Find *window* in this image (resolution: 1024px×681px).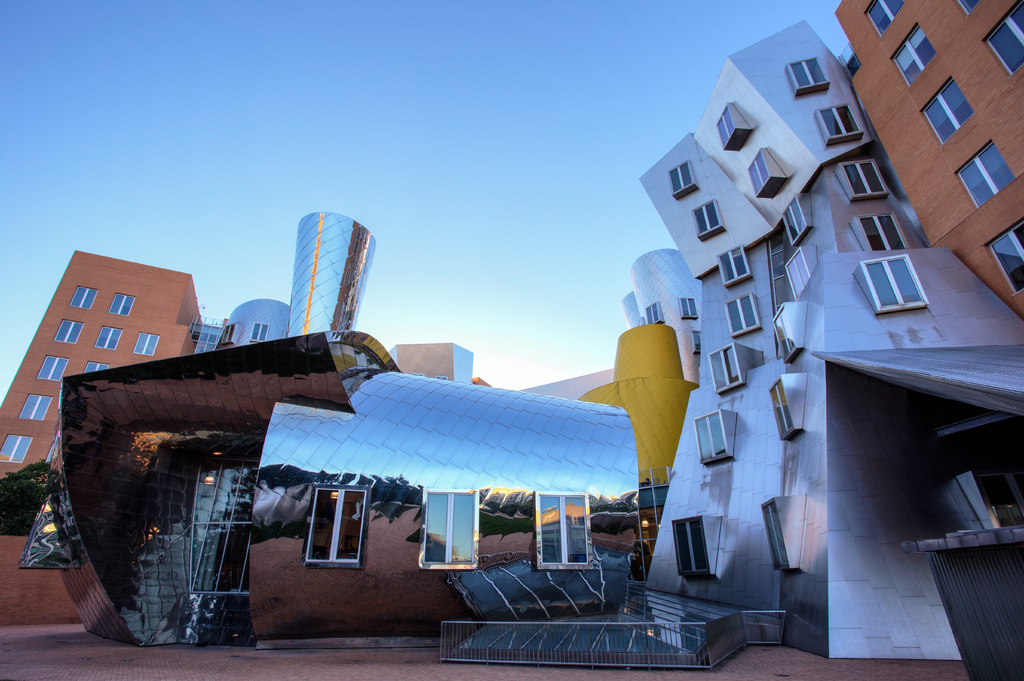
bbox=[849, 214, 909, 248].
